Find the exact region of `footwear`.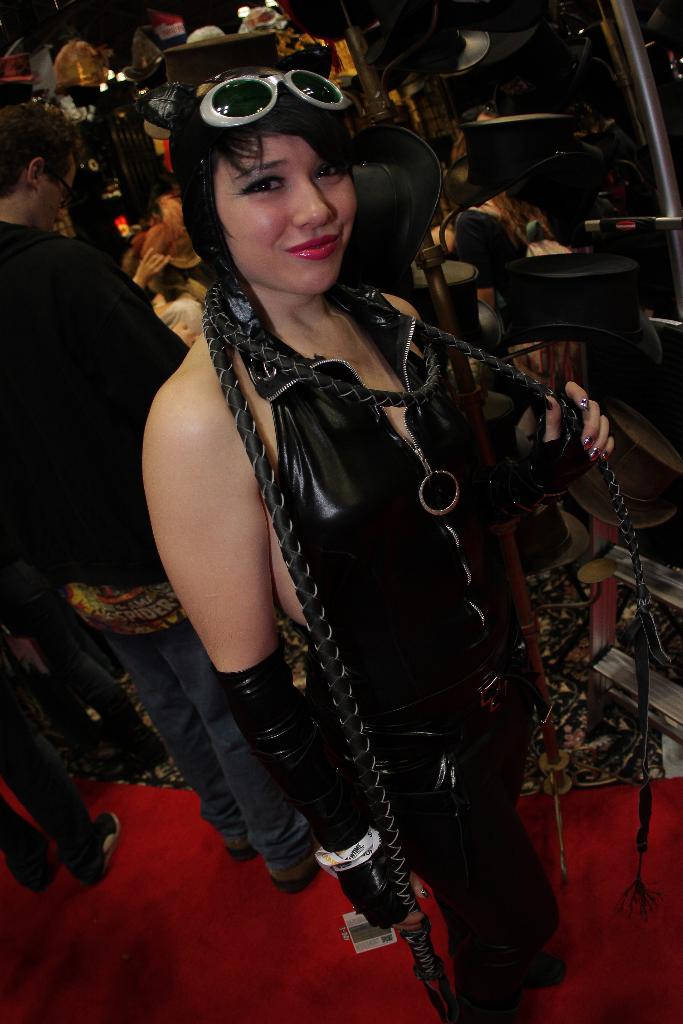
Exact region: bbox=(527, 956, 567, 994).
